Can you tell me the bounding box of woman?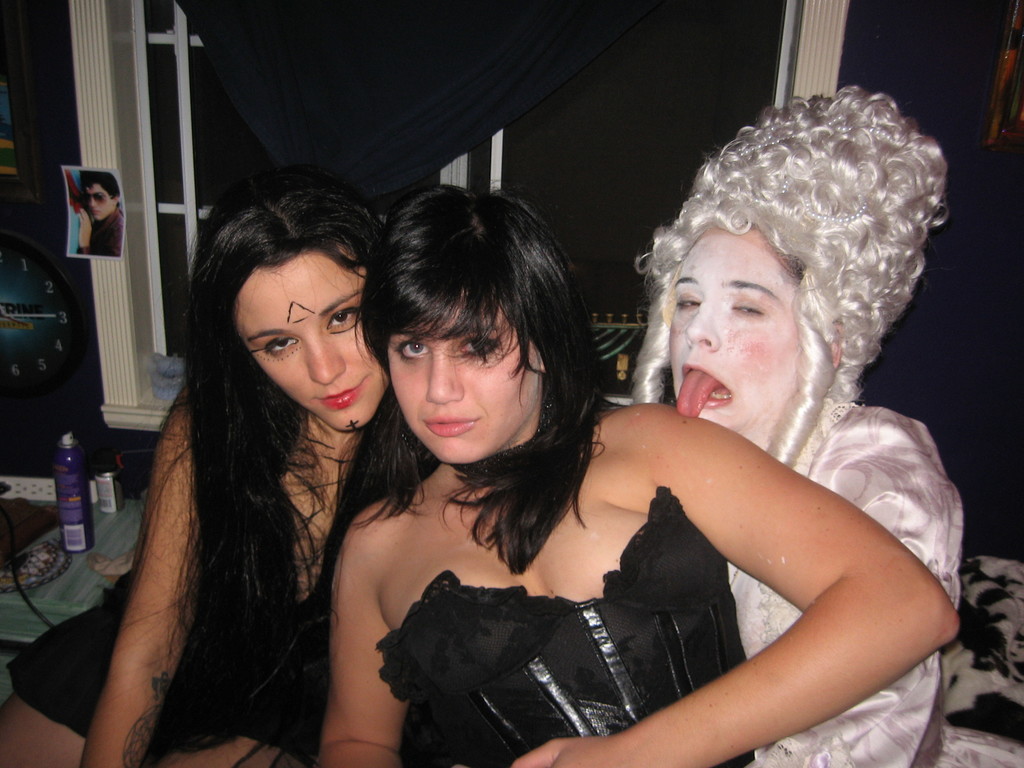
[x1=611, y1=77, x2=975, y2=767].
